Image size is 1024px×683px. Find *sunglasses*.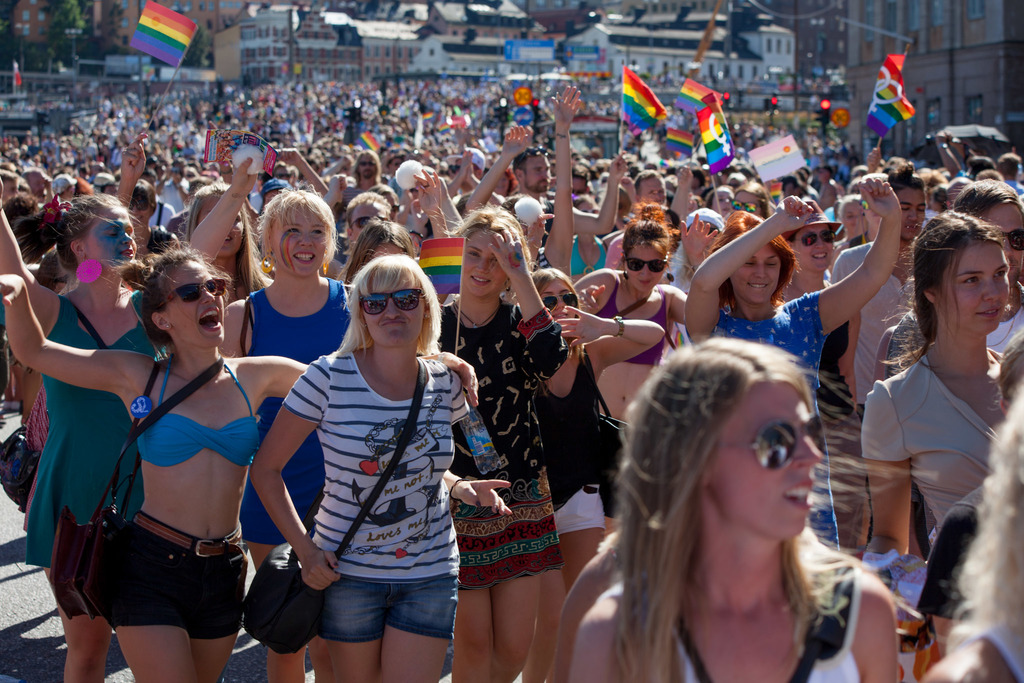
left=359, top=288, right=422, bottom=315.
